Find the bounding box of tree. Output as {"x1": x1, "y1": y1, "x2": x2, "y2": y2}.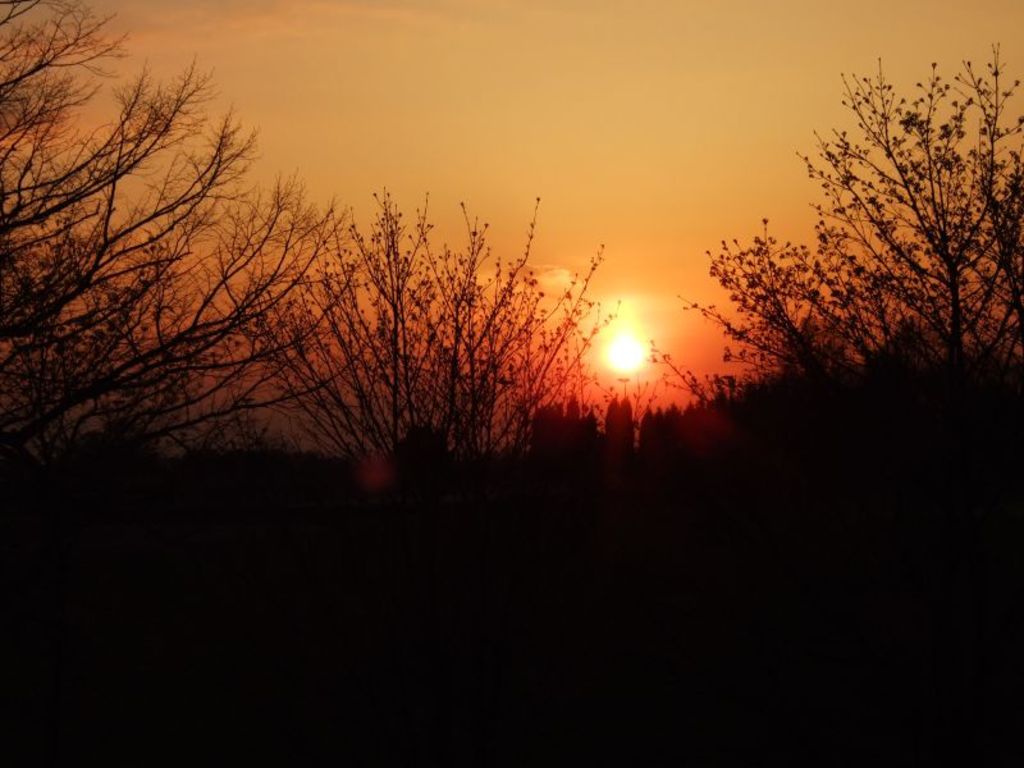
{"x1": 794, "y1": 46, "x2": 1023, "y2": 361}.
